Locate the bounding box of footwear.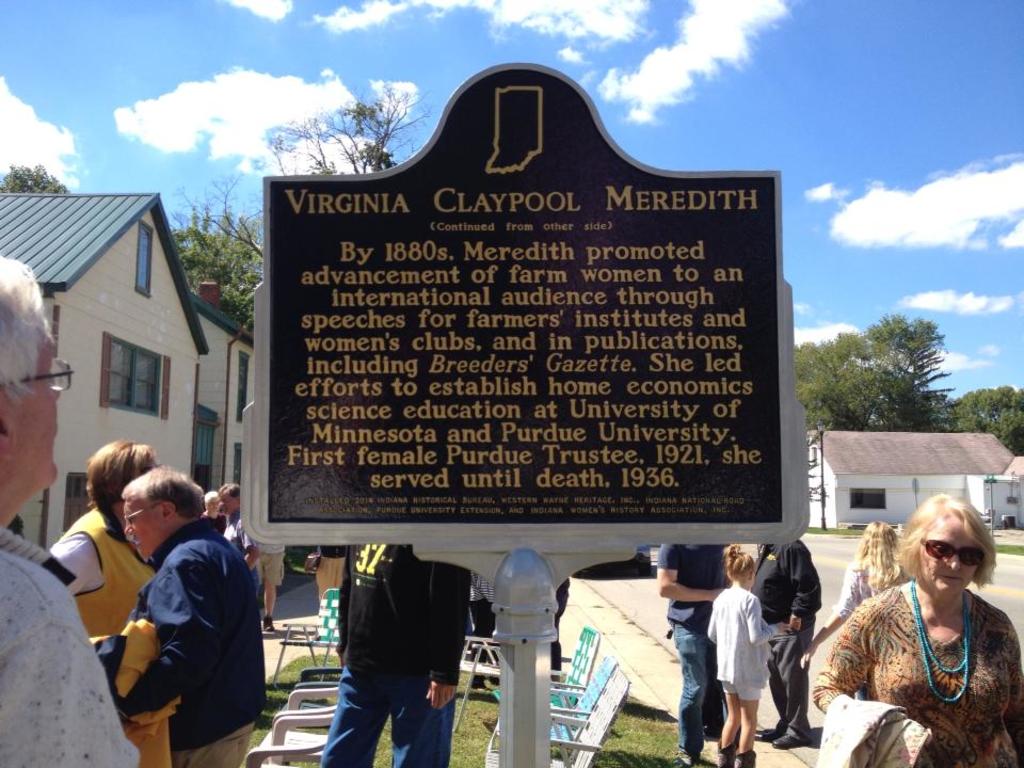
Bounding box: 783:714:818:749.
